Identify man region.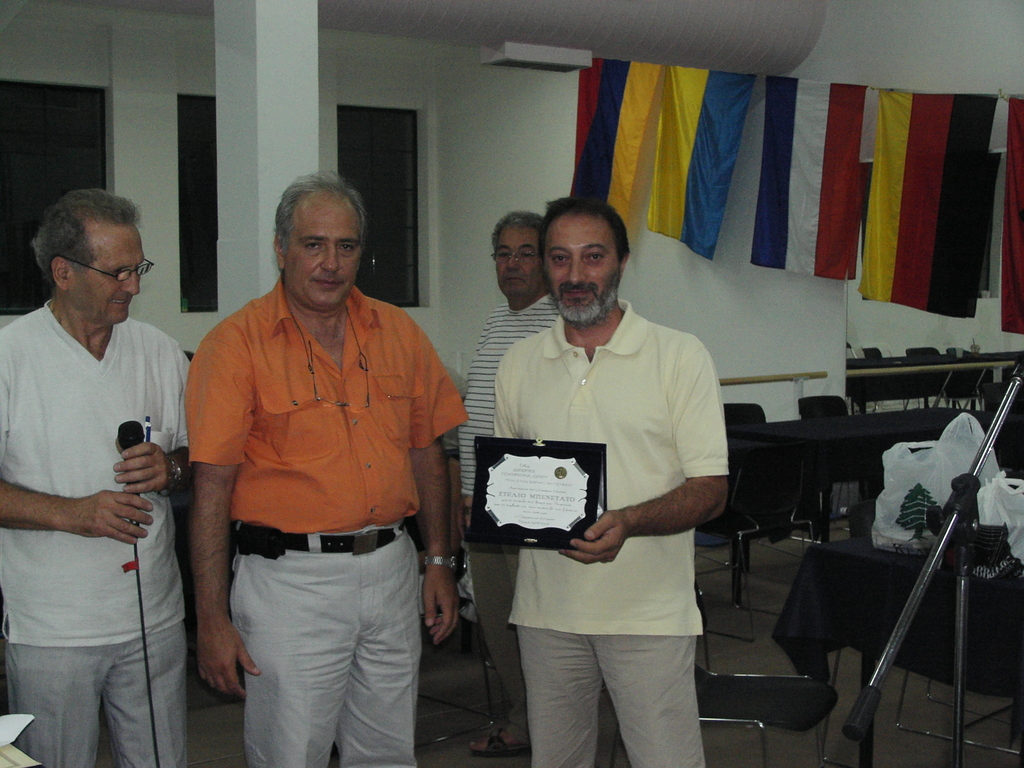
Region: (10,151,184,760).
